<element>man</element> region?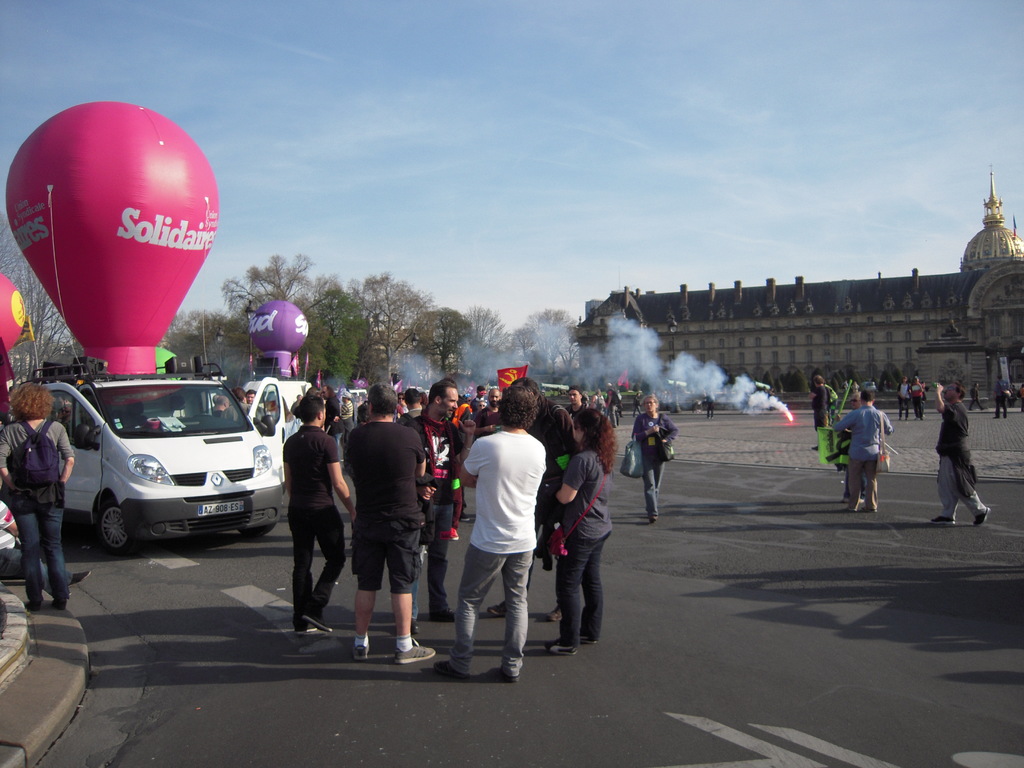
l=603, t=381, r=619, b=429
